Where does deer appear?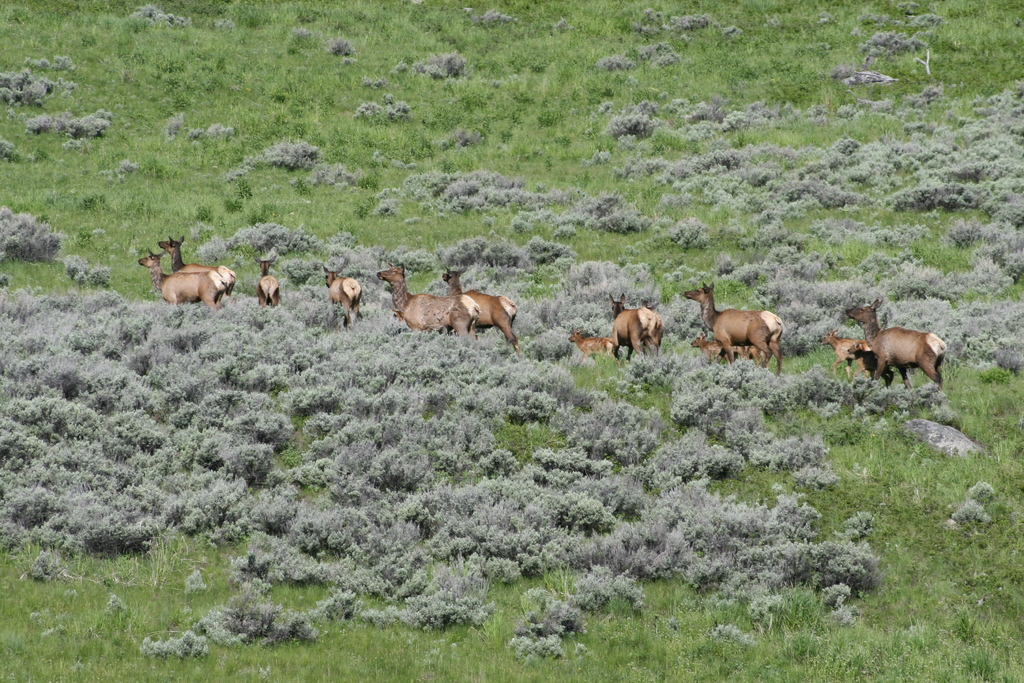
Appears at x1=849, y1=302, x2=947, y2=395.
